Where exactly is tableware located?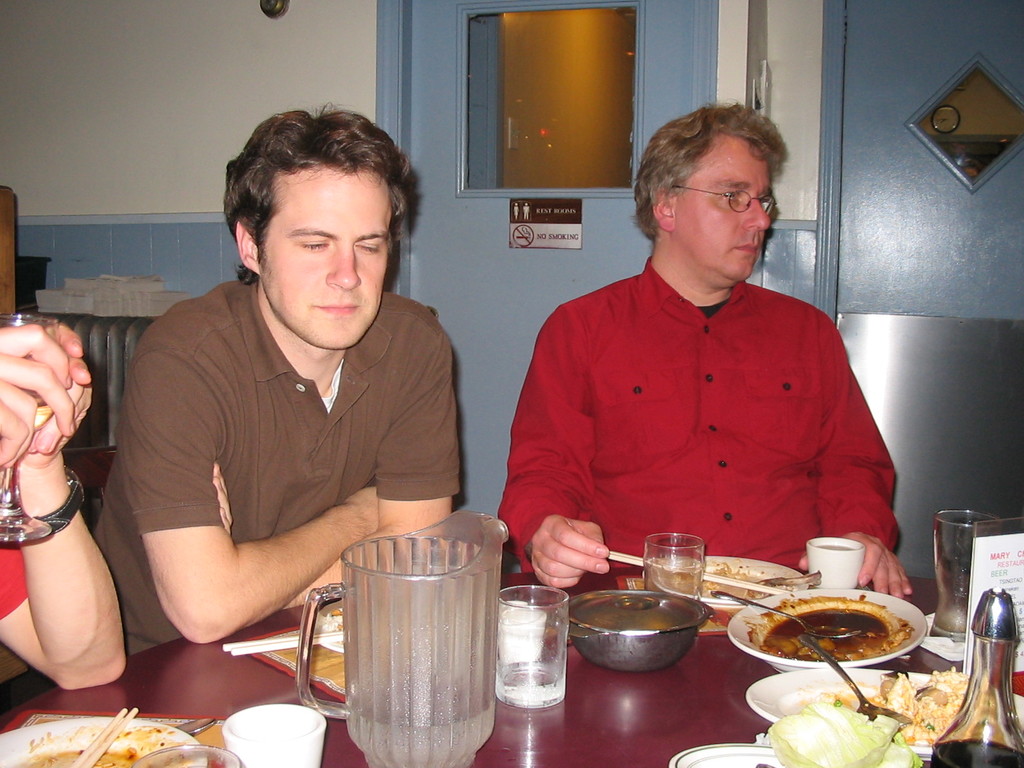
Its bounding box is left=644, top=532, right=701, bottom=596.
